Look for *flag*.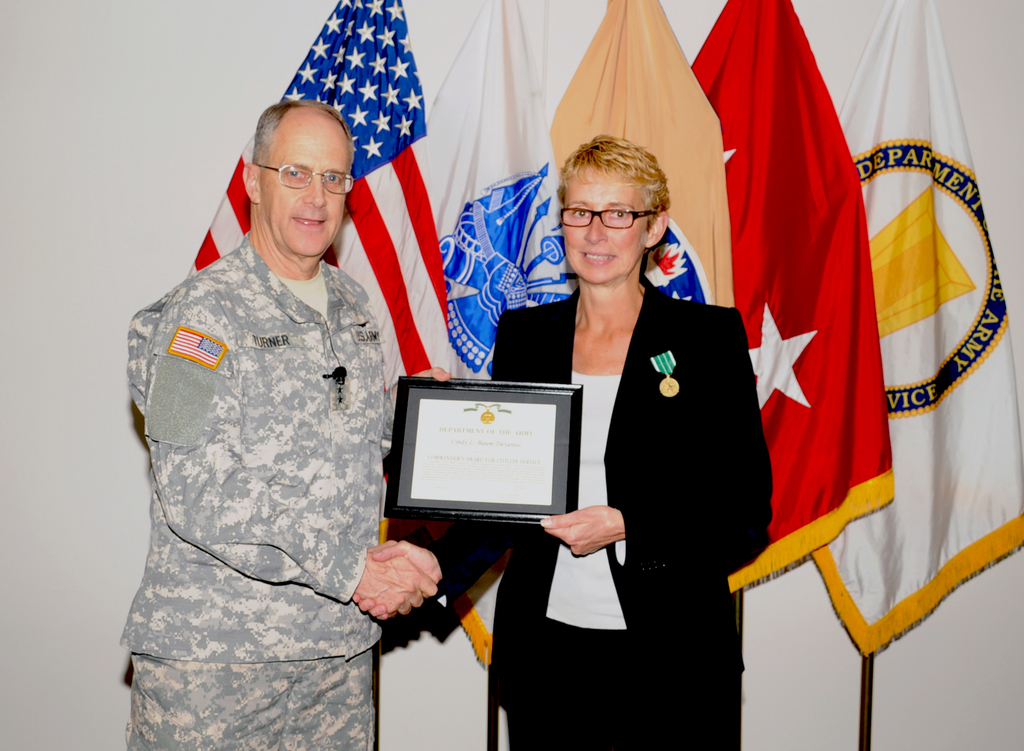
Found: bbox=[415, 0, 707, 656].
